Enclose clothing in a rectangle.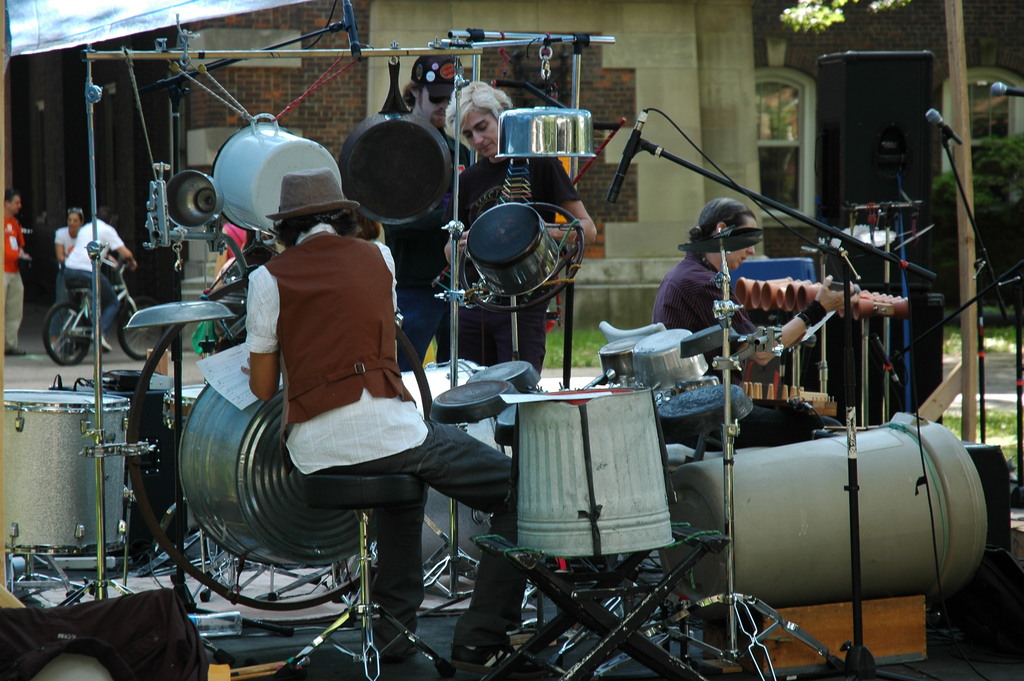
rect(0, 211, 28, 347).
